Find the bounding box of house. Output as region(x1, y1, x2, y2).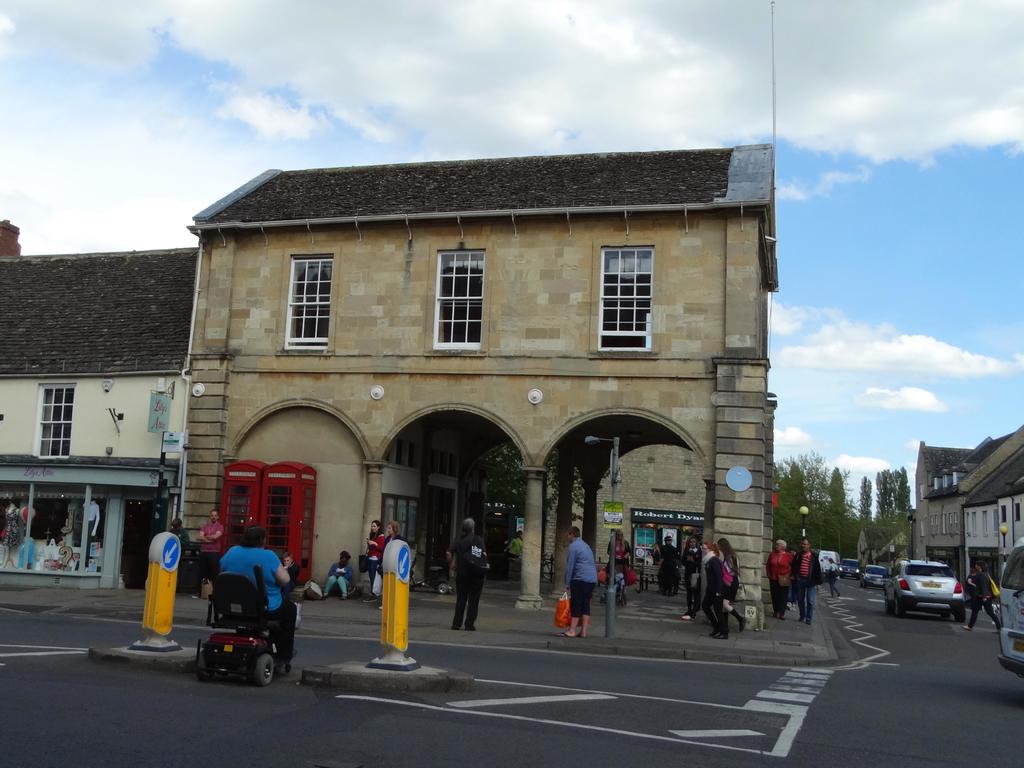
region(914, 424, 1023, 595).
